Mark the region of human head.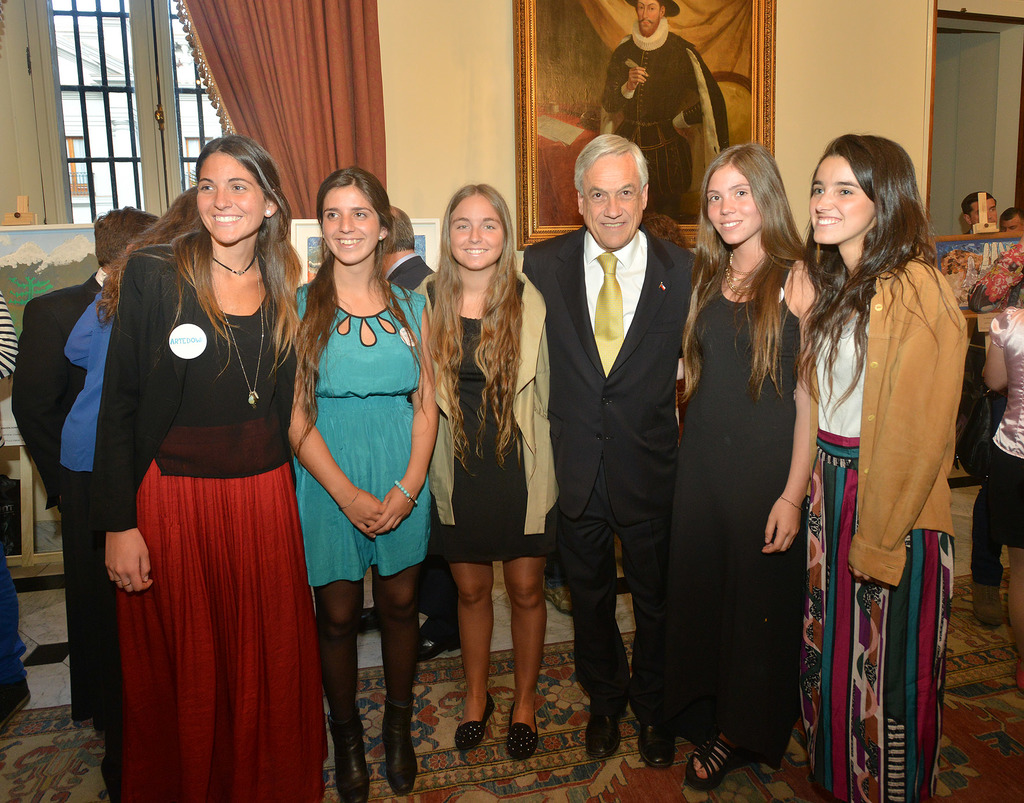
Region: rect(633, 0, 671, 35).
